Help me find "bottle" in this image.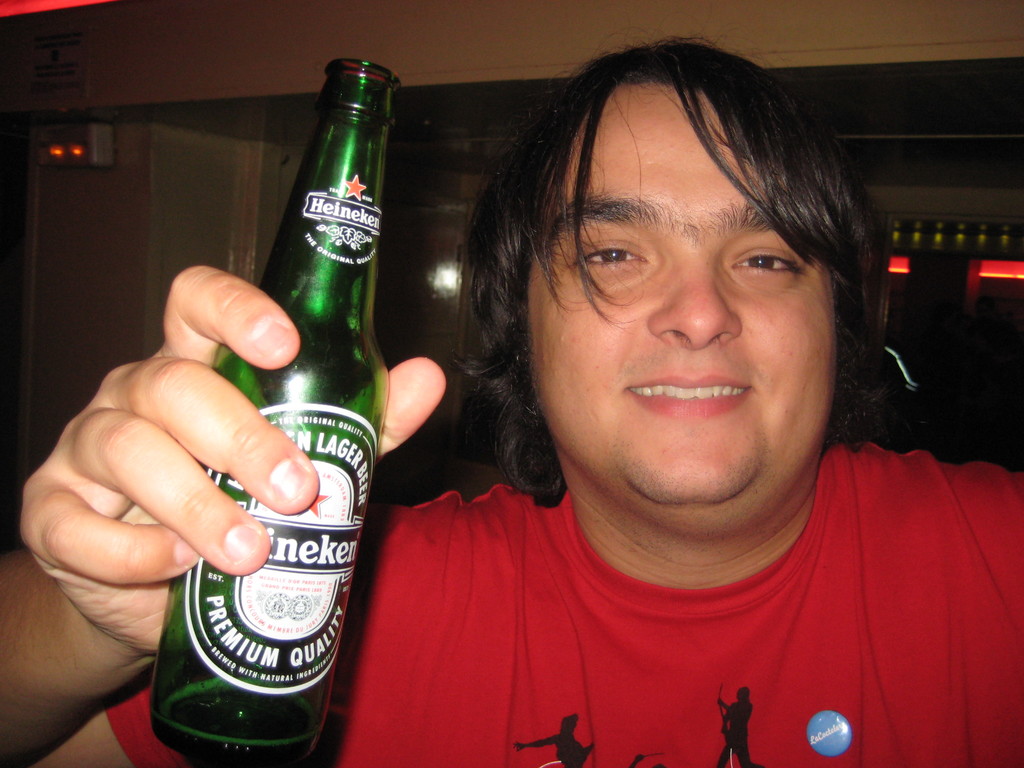
Found it: bbox=[152, 62, 403, 762].
